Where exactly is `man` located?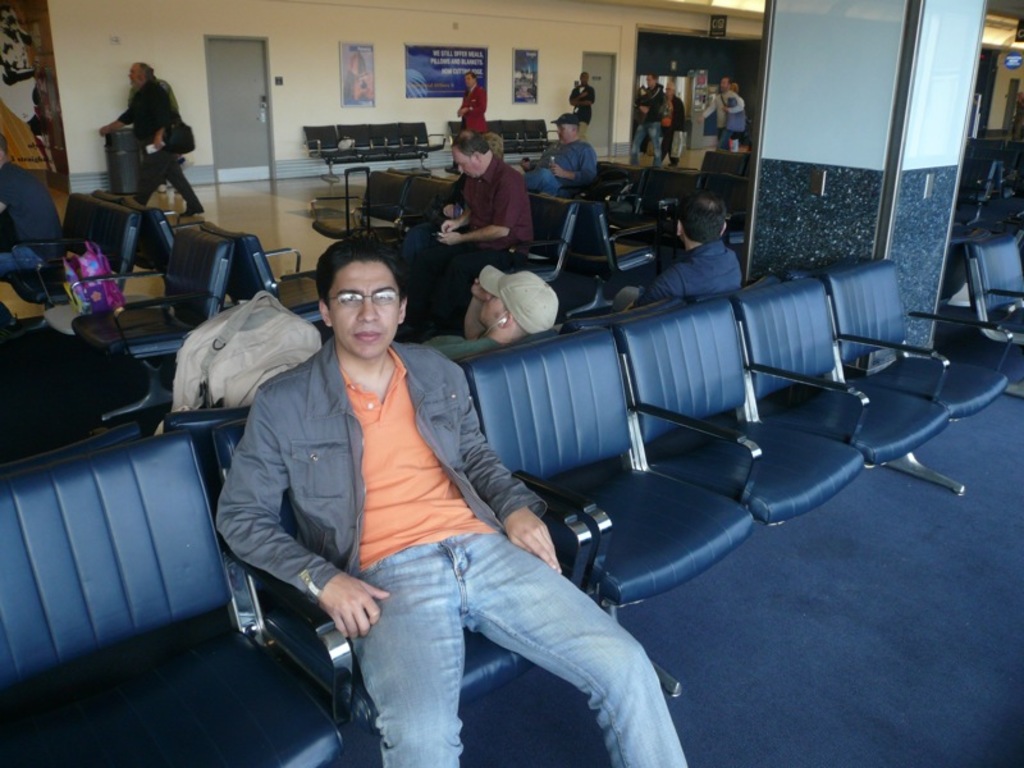
Its bounding box is 524 110 598 192.
